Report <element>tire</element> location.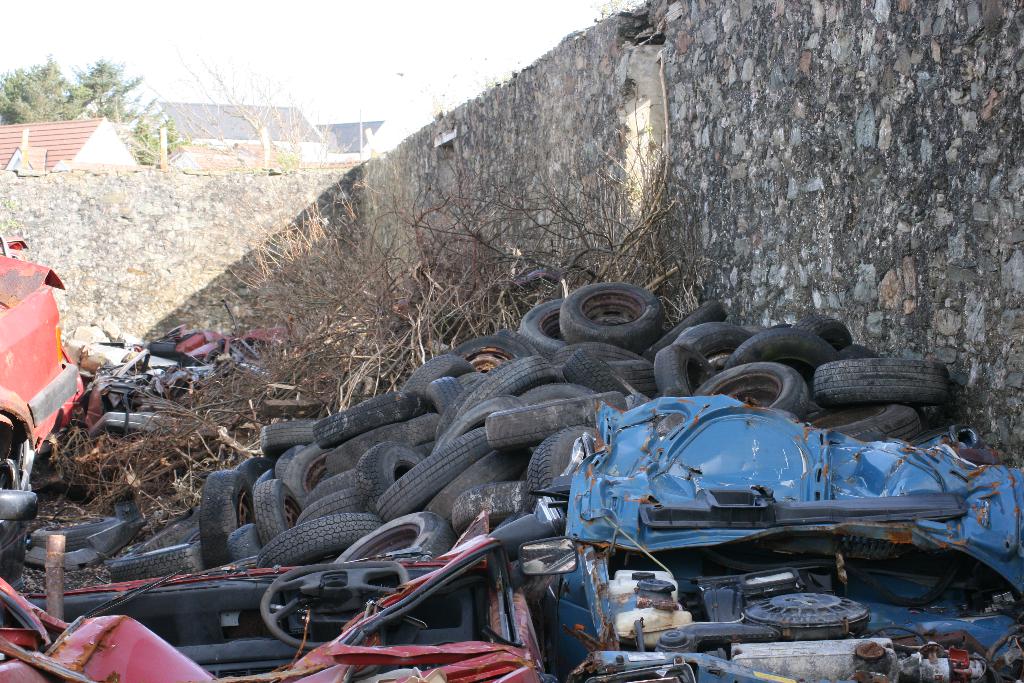
Report: pyautogui.locateOnScreen(551, 277, 651, 336).
